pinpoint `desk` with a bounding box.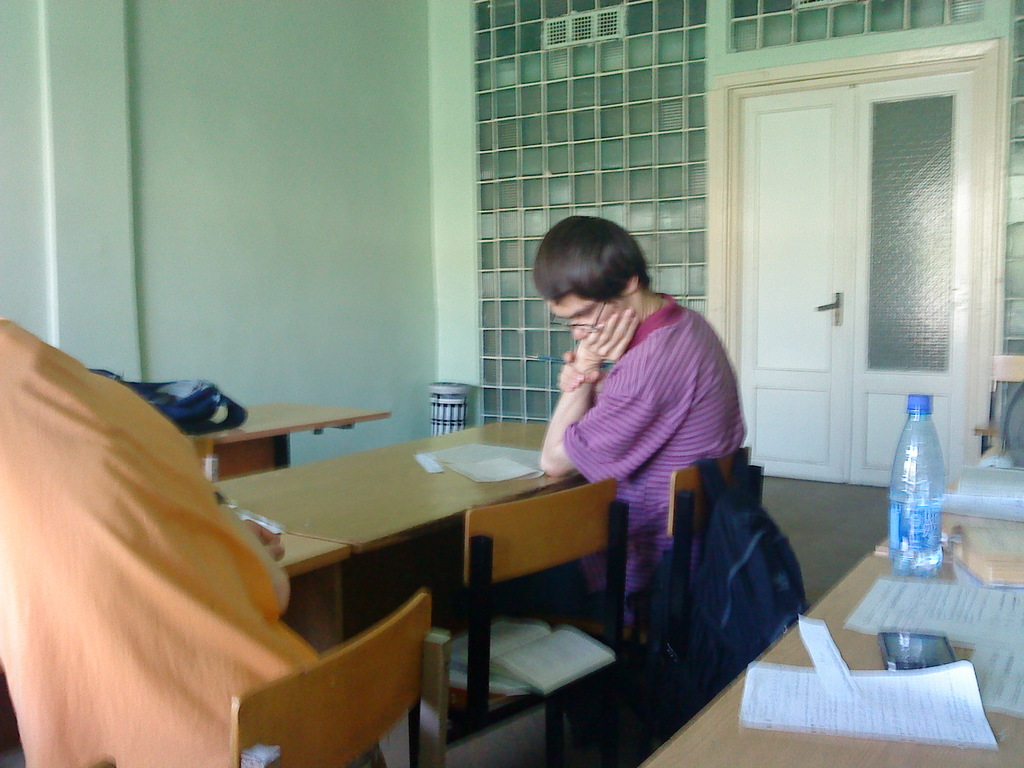
(left=643, top=438, right=1023, bottom=767).
